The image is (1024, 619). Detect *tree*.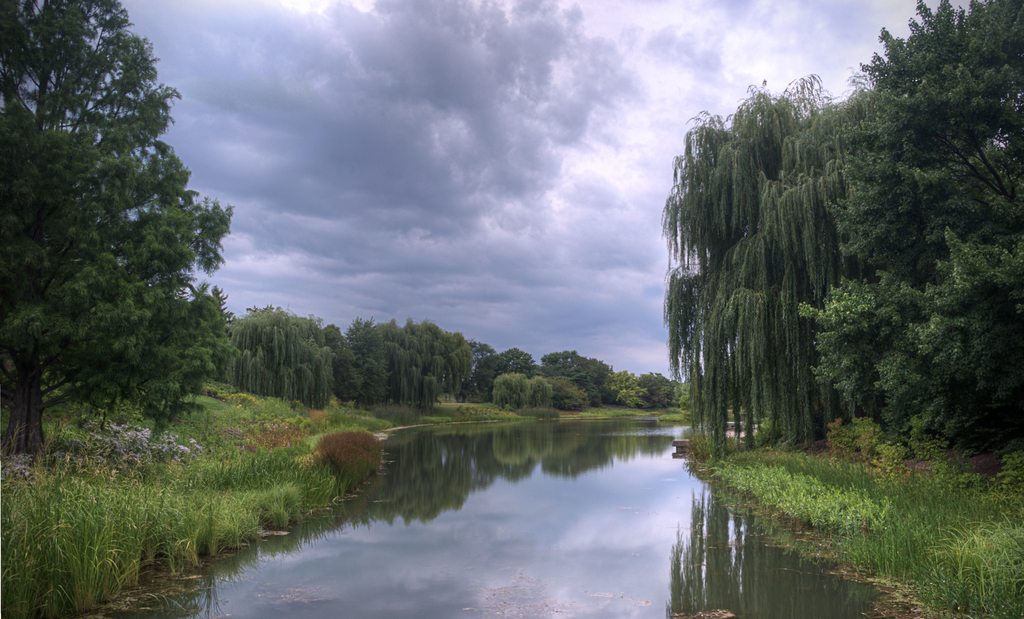
Detection: select_region(659, 69, 856, 466).
